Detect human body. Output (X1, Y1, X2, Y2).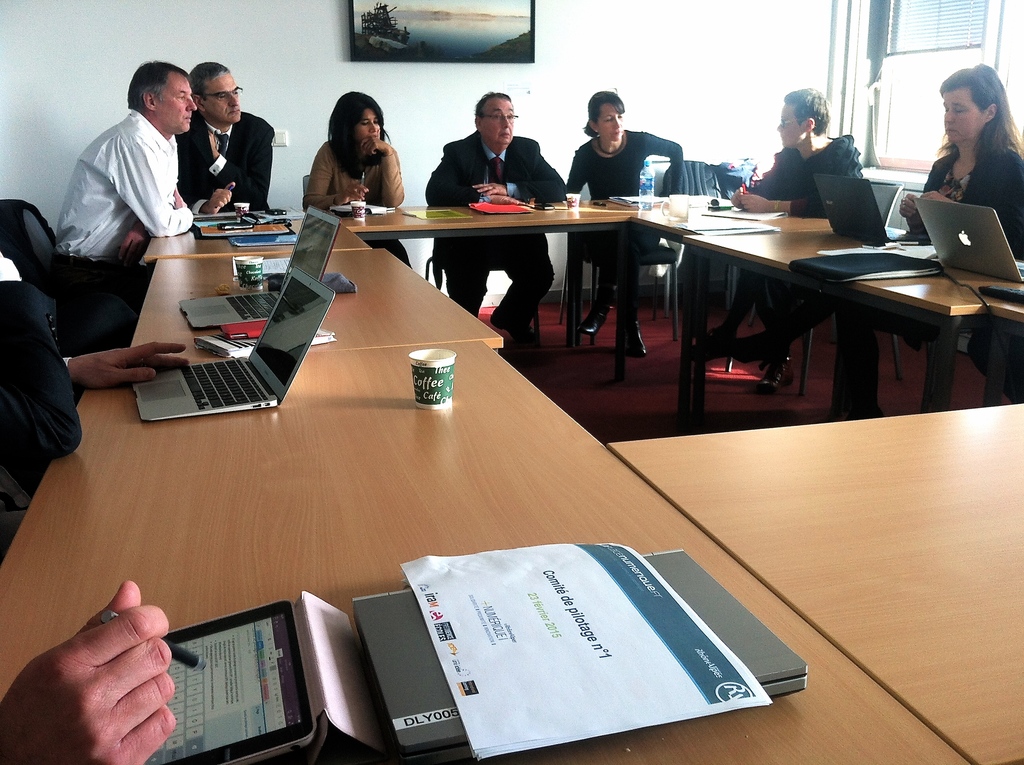
(306, 135, 412, 266).
